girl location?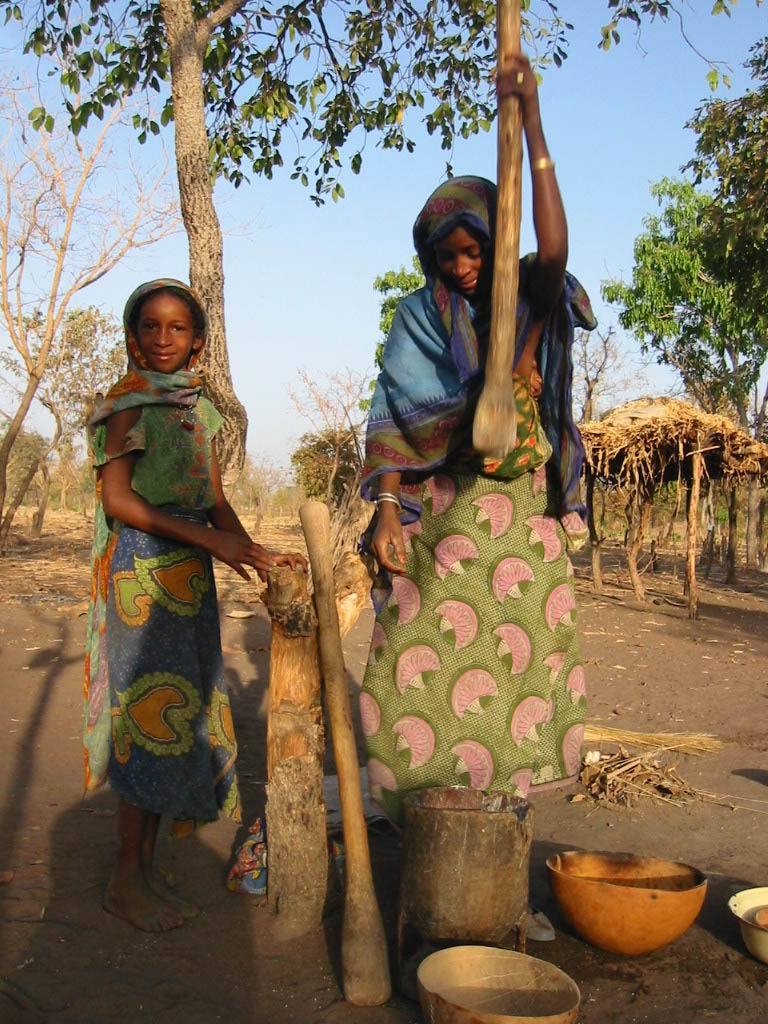
(76, 265, 304, 944)
